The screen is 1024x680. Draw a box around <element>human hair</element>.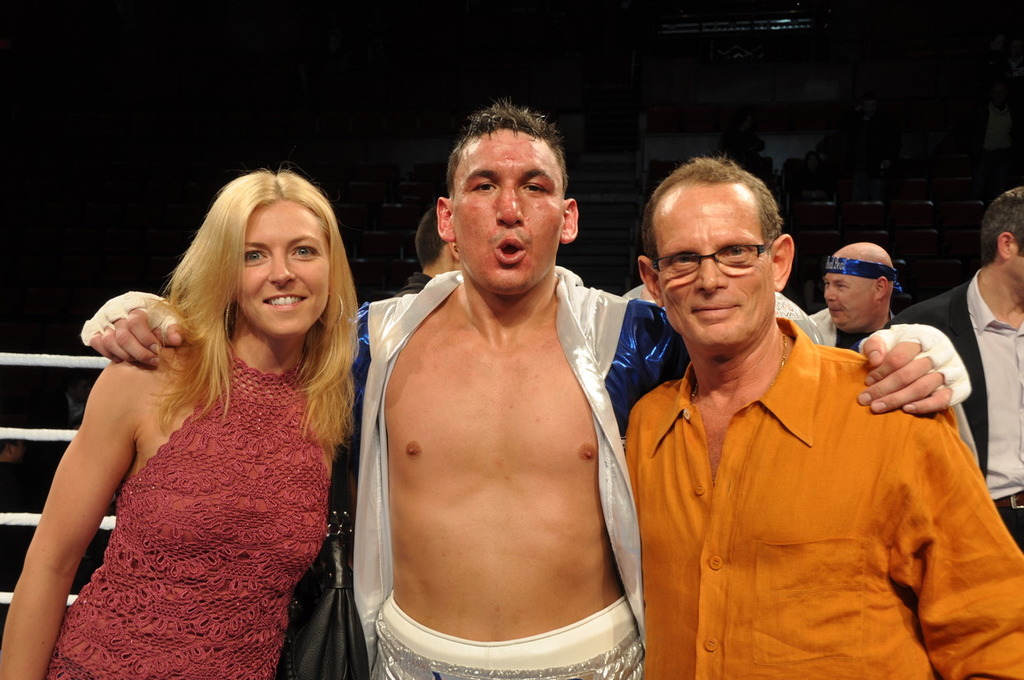
detection(981, 187, 1023, 264).
